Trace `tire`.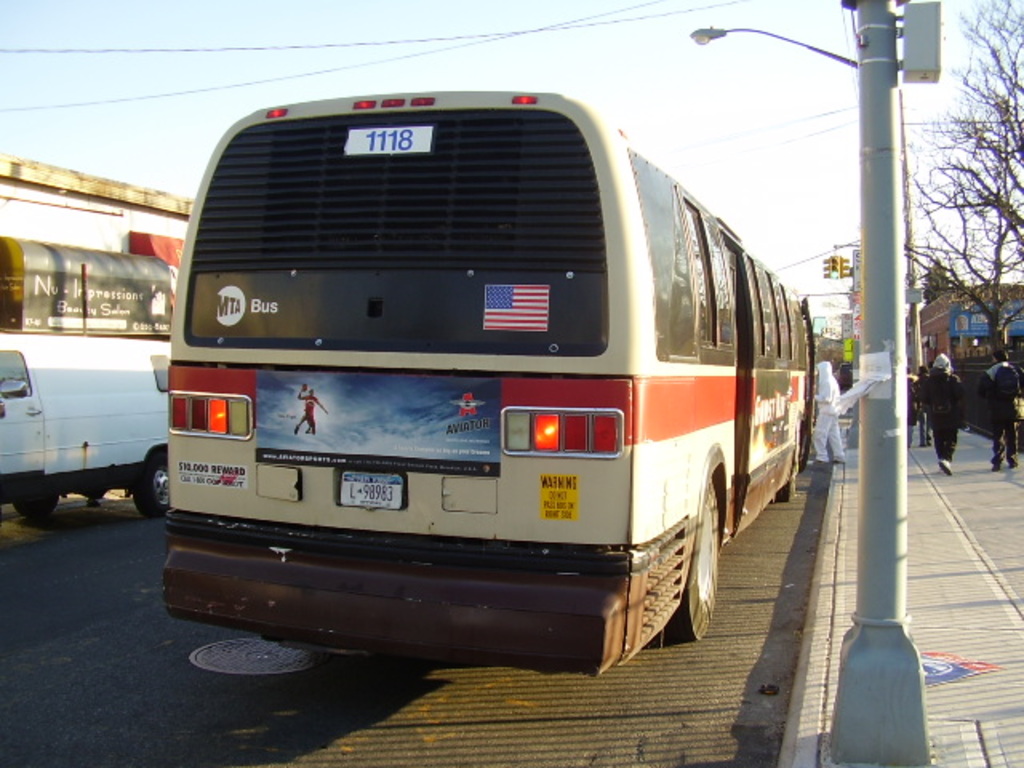
Traced to 658 469 734 648.
